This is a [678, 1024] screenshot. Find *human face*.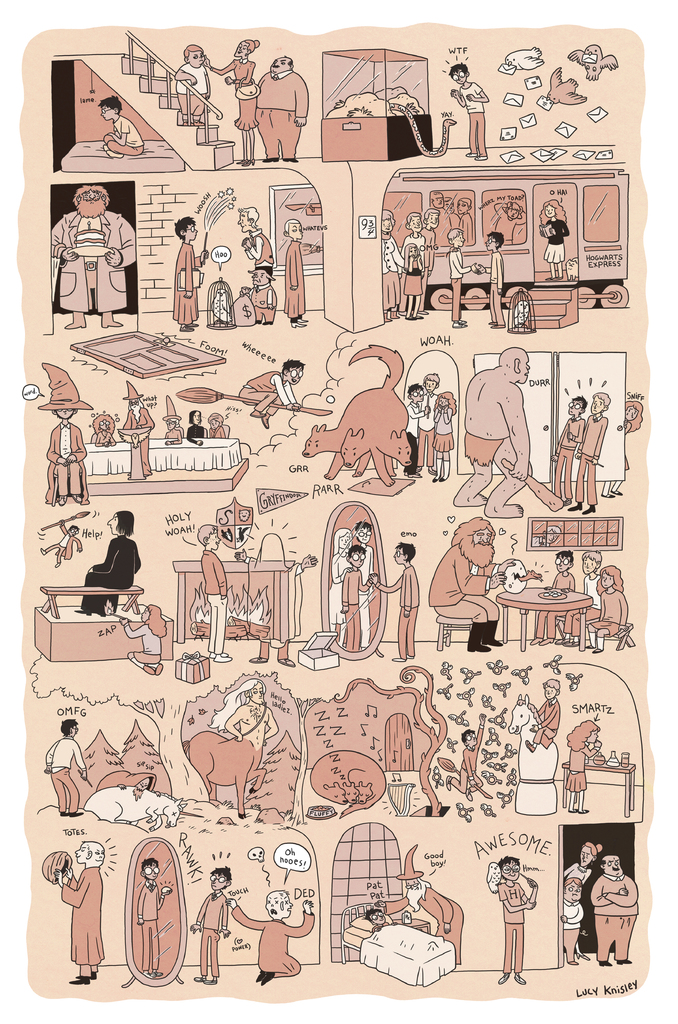
Bounding box: Rect(504, 202, 519, 217).
